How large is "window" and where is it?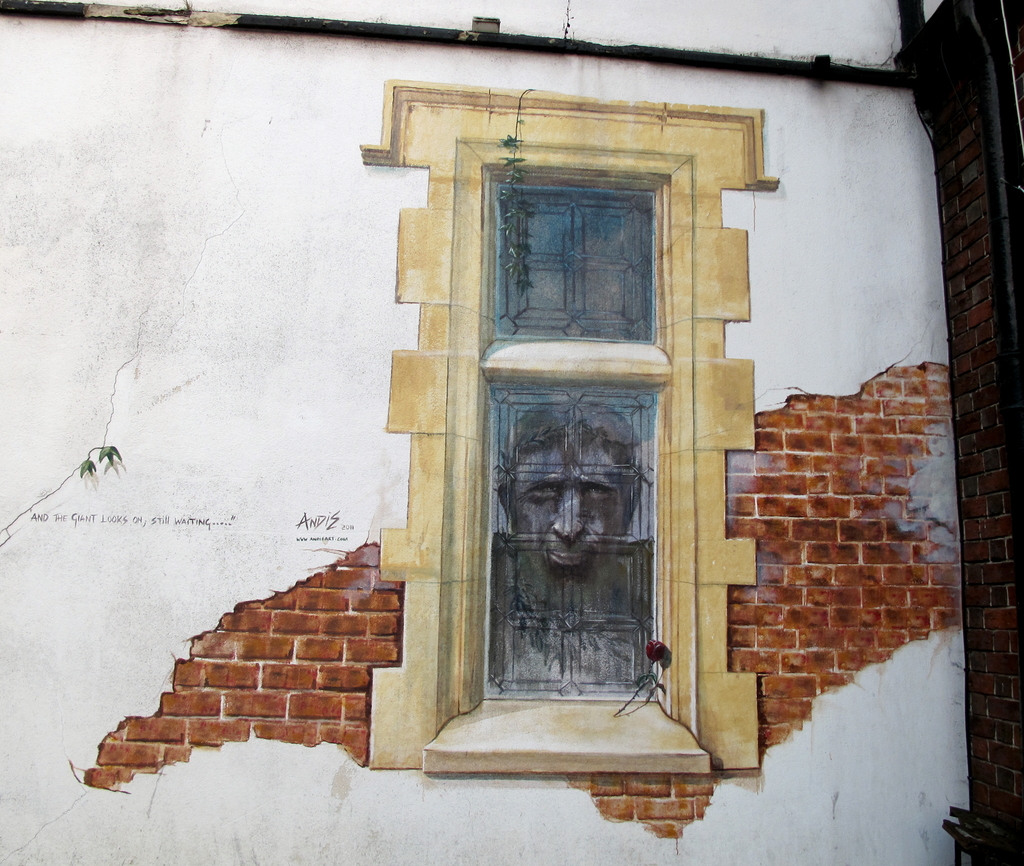
Bounding box: 481/382/666/711.
